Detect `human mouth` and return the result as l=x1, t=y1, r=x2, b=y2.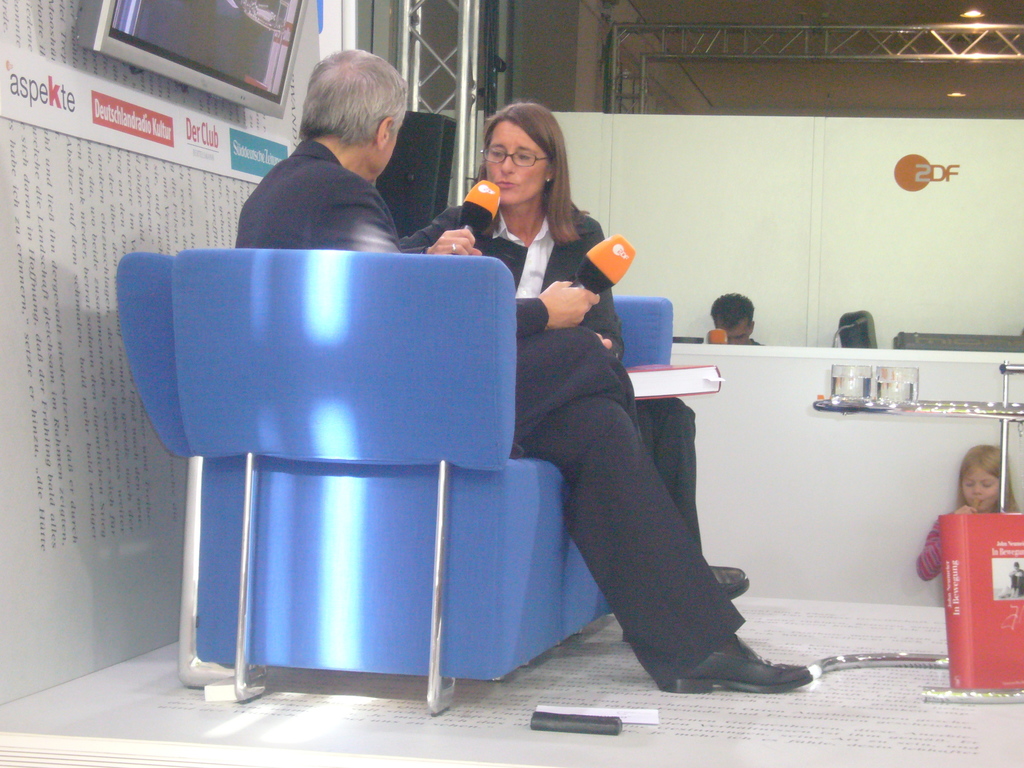
l=493, t=178, r=514, b=190.
